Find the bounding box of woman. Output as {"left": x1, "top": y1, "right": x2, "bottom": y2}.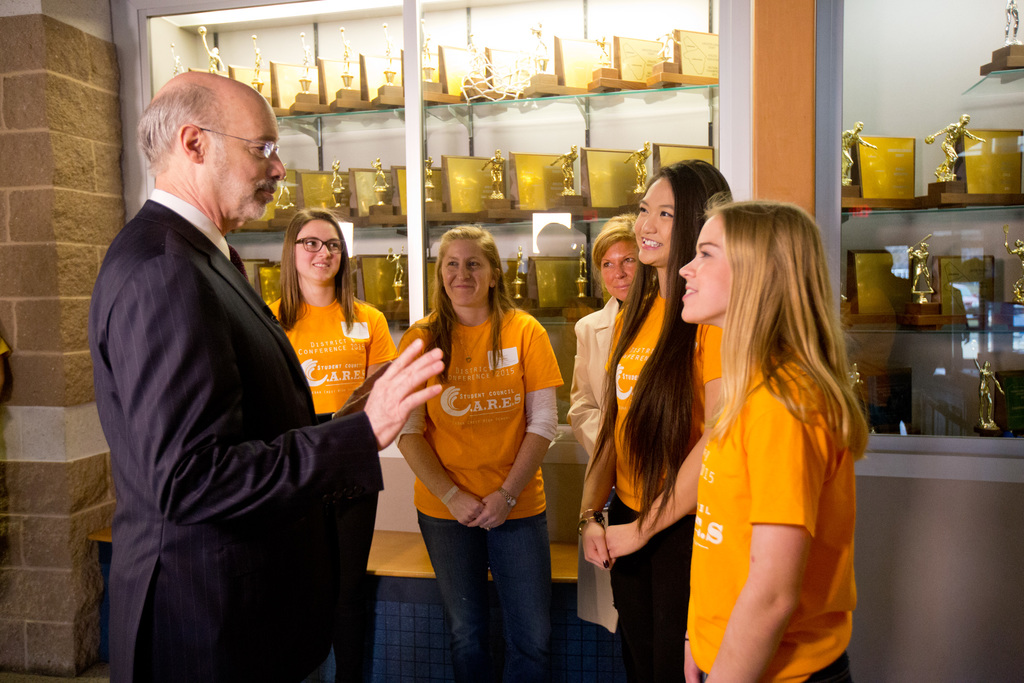
{"left": 554, "top": 213, "right": 682, "bottom": 531}.
